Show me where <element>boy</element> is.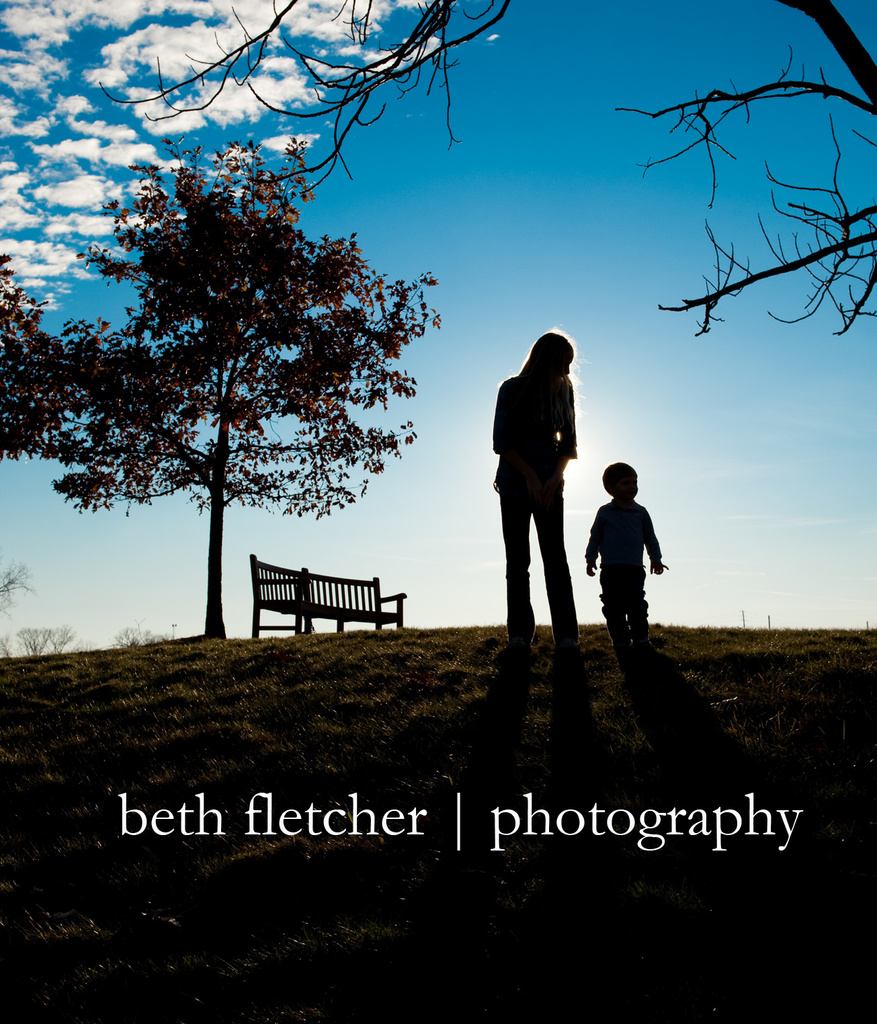
<element>boy</element> is at locate(577, 458, 672, 686).
